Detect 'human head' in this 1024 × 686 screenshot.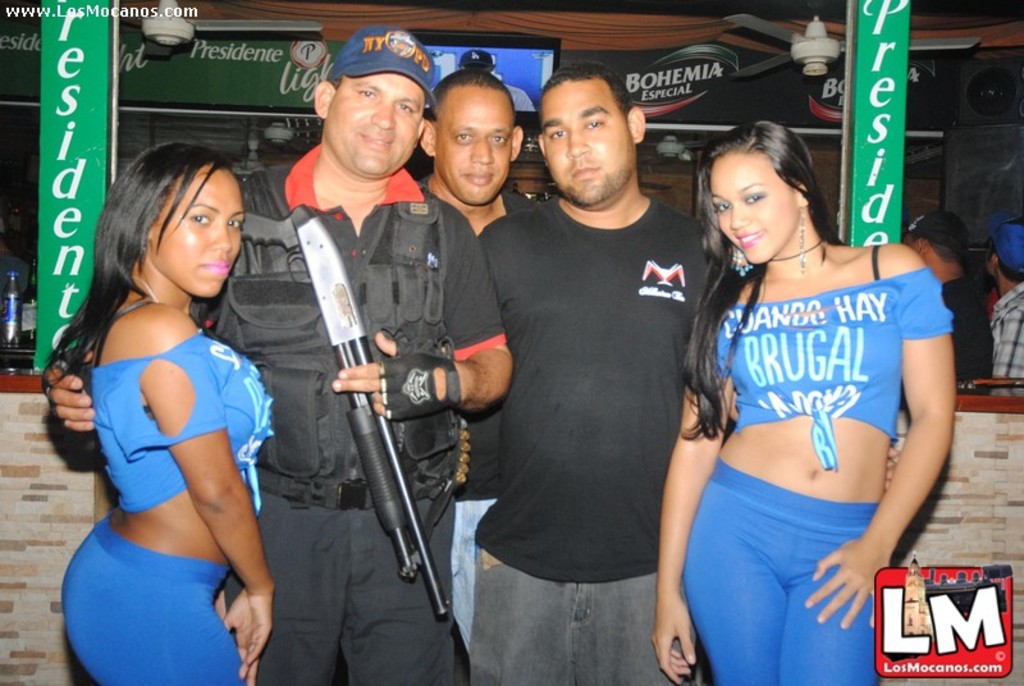
Detection: [left=421, top=70, right=526, bottom=209].
